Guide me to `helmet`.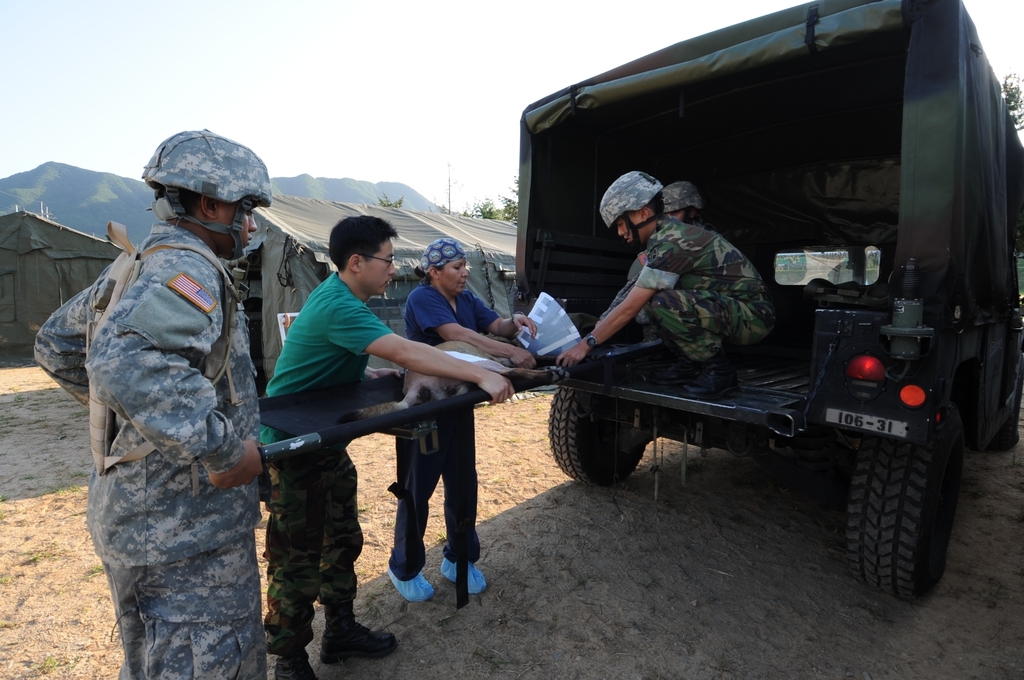
Guidance: 599 172 666 249.
